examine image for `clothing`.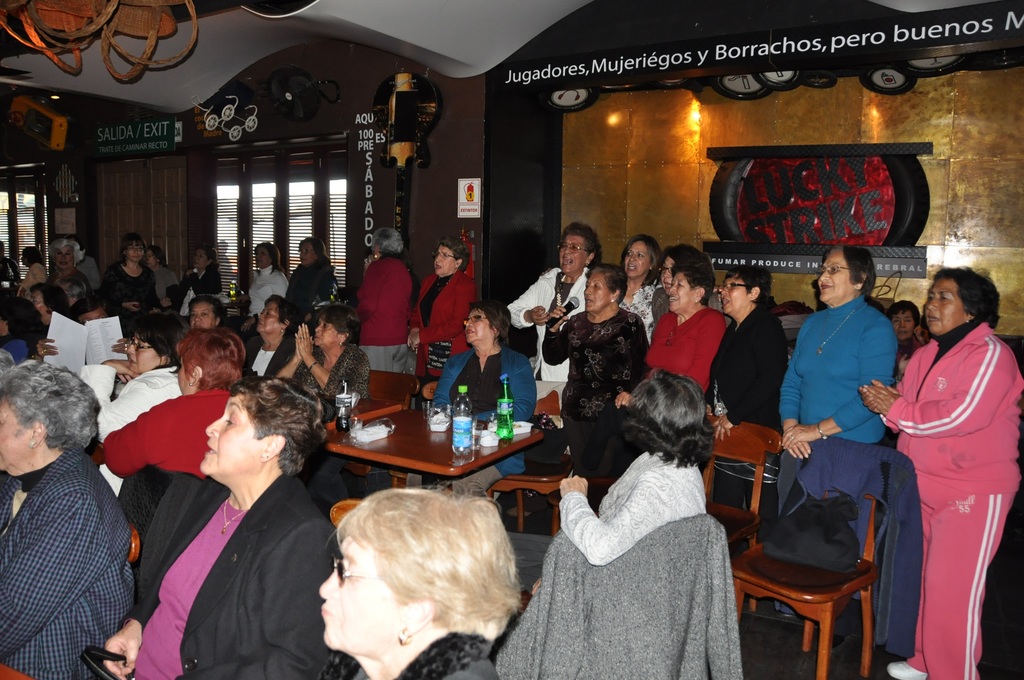
Examination result: [410,262,456,349].
